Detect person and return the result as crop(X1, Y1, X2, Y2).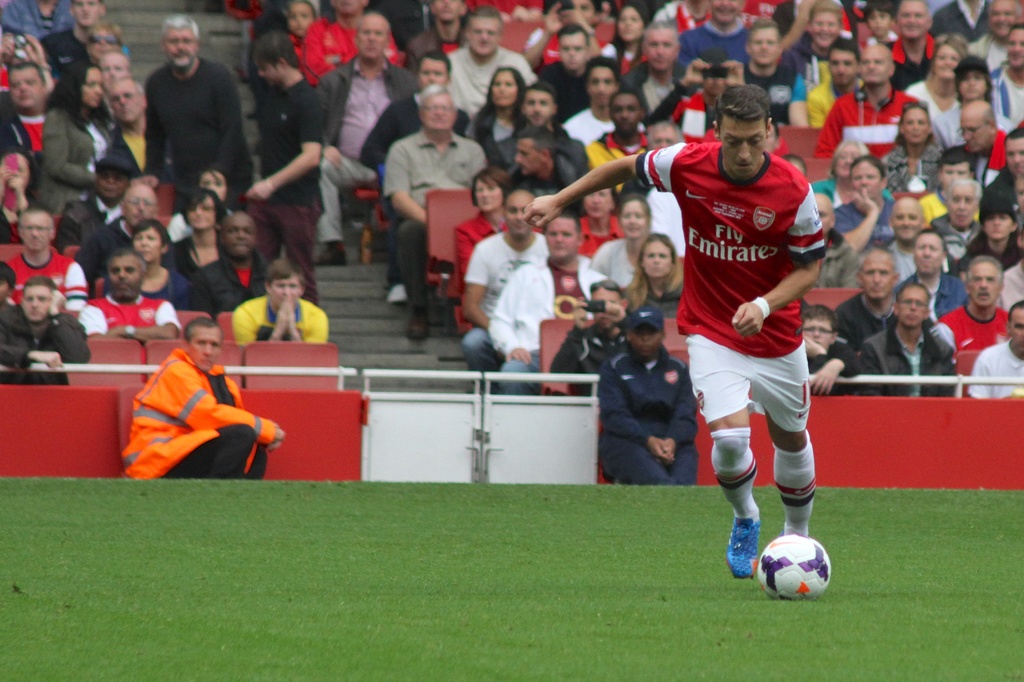
crop(115, 311, 290, 480).
